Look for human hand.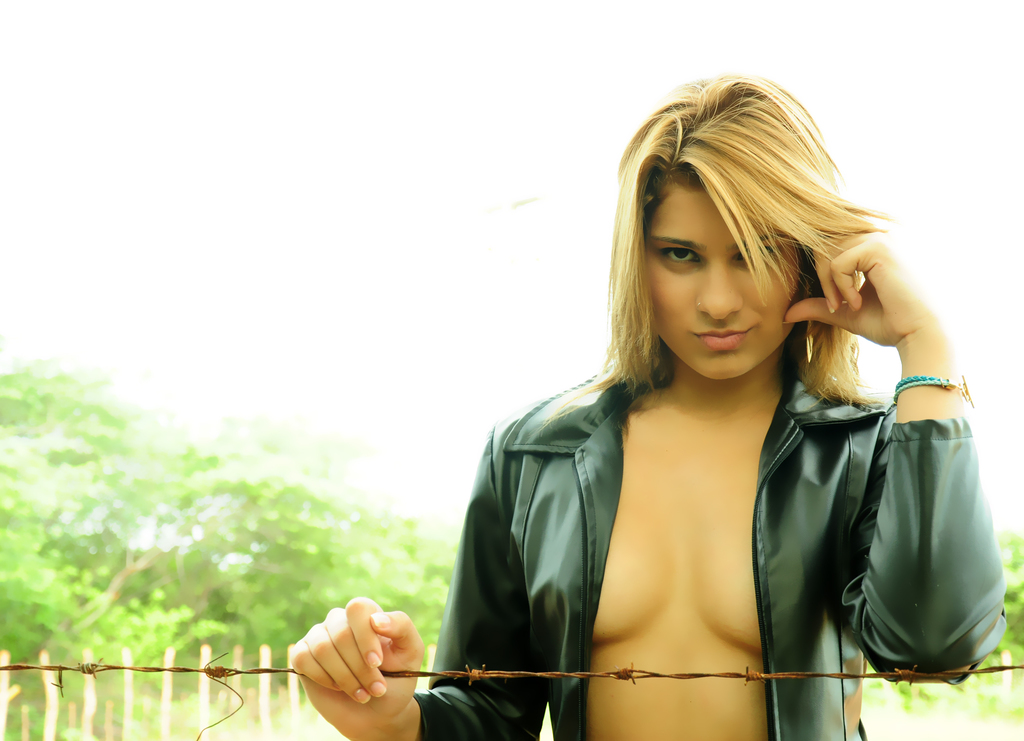
Found: box(288, 616, 433, 727).
